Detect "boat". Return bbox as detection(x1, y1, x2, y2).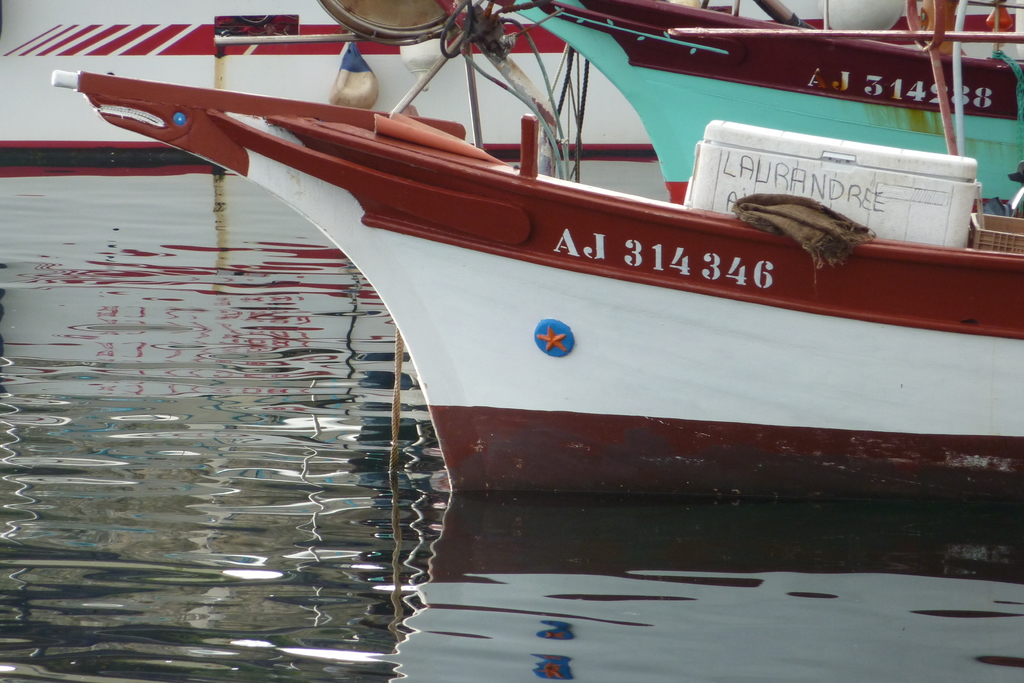
detection(93, 24, 1017, 520).
